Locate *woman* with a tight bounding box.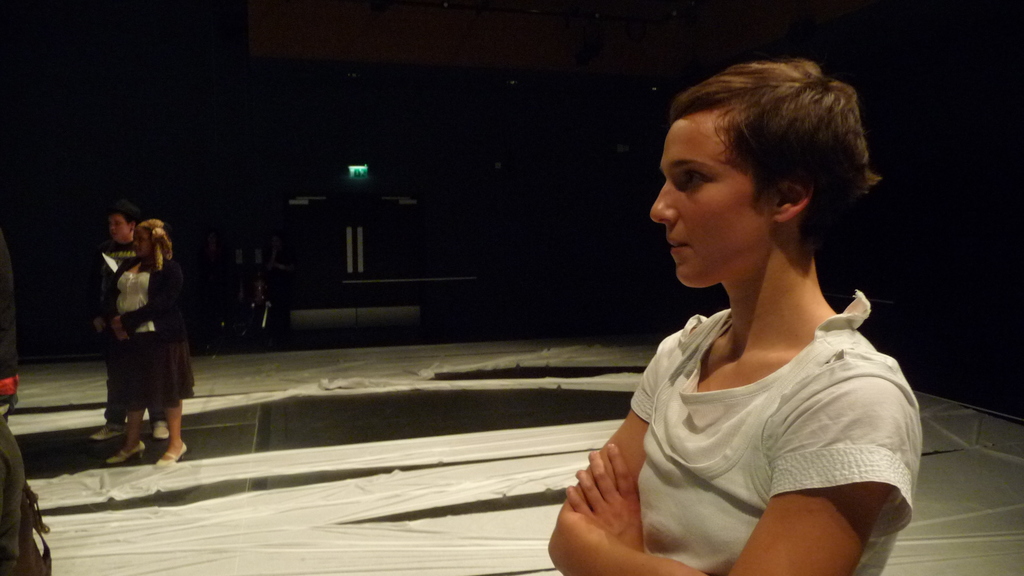
BBox(552, 51, 909, 559).
